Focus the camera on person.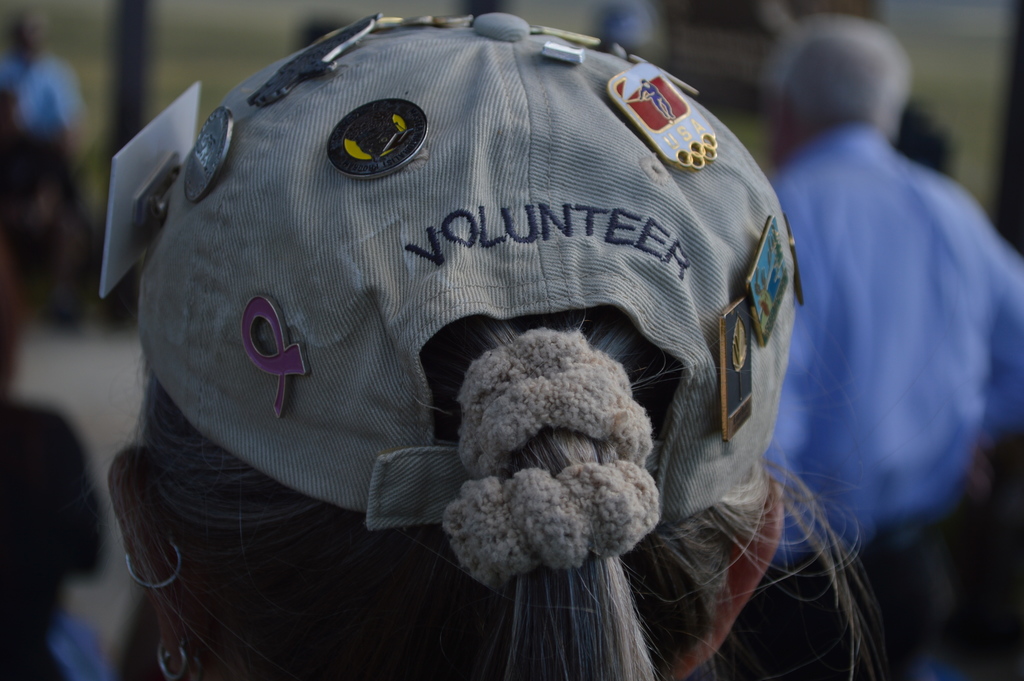
Focus region: box(0, 252, 104, 680).
